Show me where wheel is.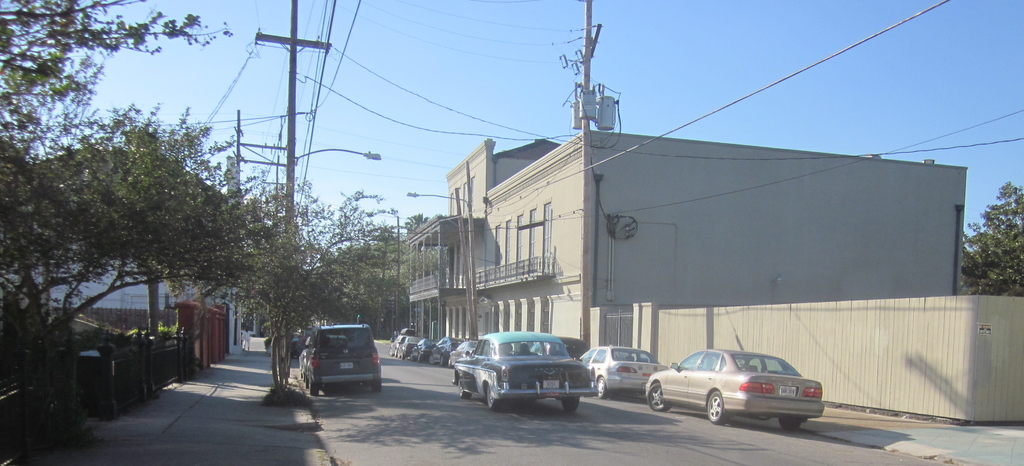
wheel is at [left=488, top=387, right=499, bottom=412].
